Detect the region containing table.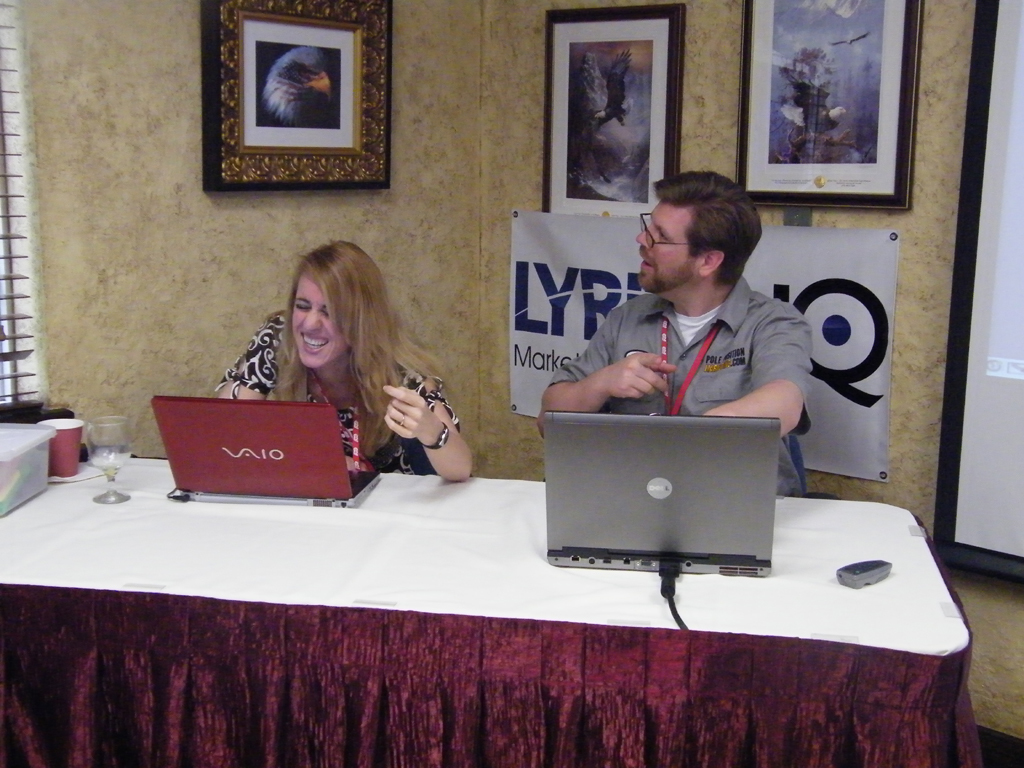
rect(0, 445, 985, 767).
